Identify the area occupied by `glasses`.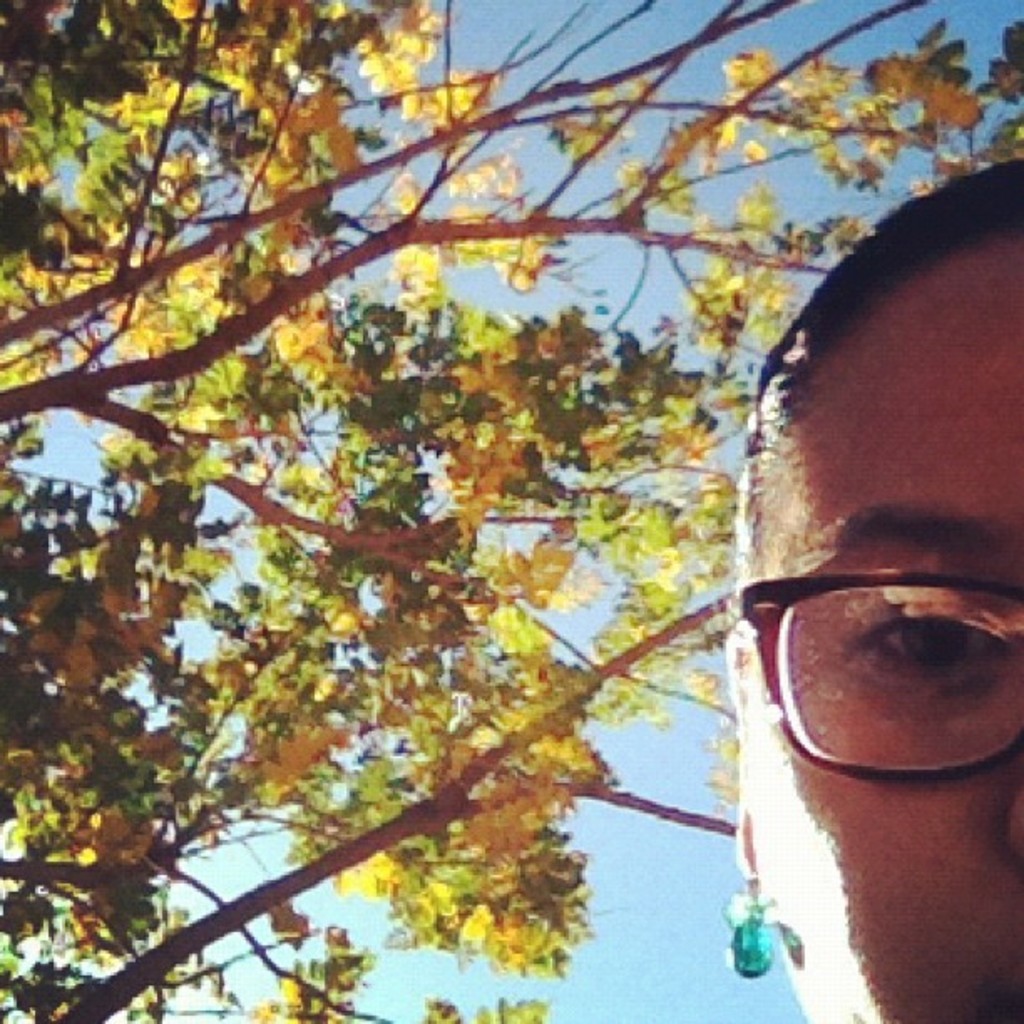
Area: left=713, top=540, right=1023, bottom=791.
